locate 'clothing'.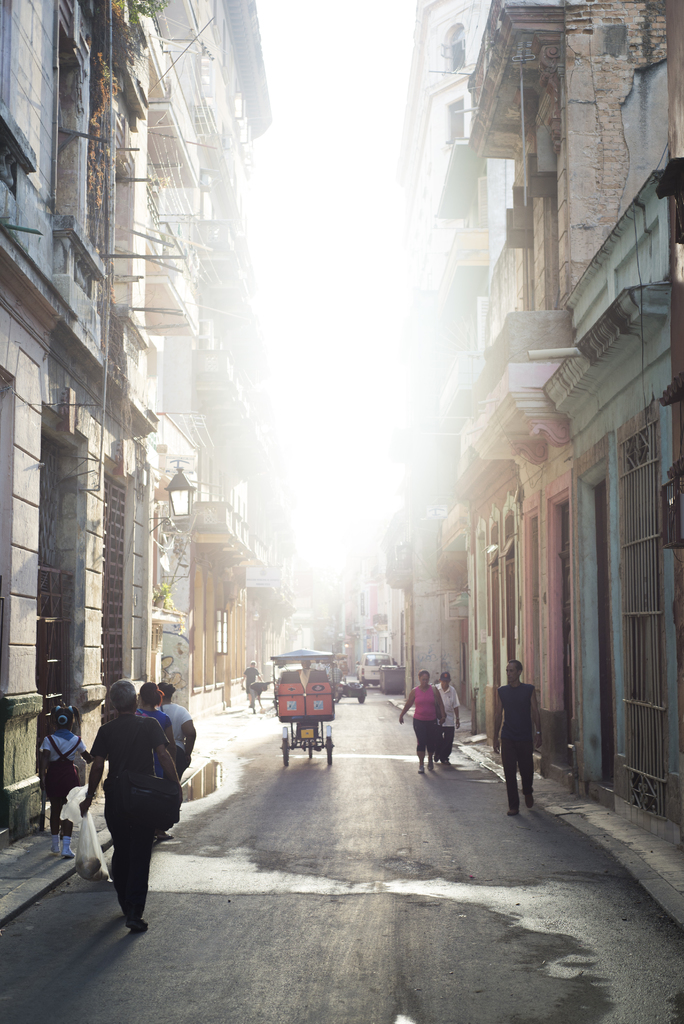
Bounding box: [left=161, top=701, right=195, bottom=751].
